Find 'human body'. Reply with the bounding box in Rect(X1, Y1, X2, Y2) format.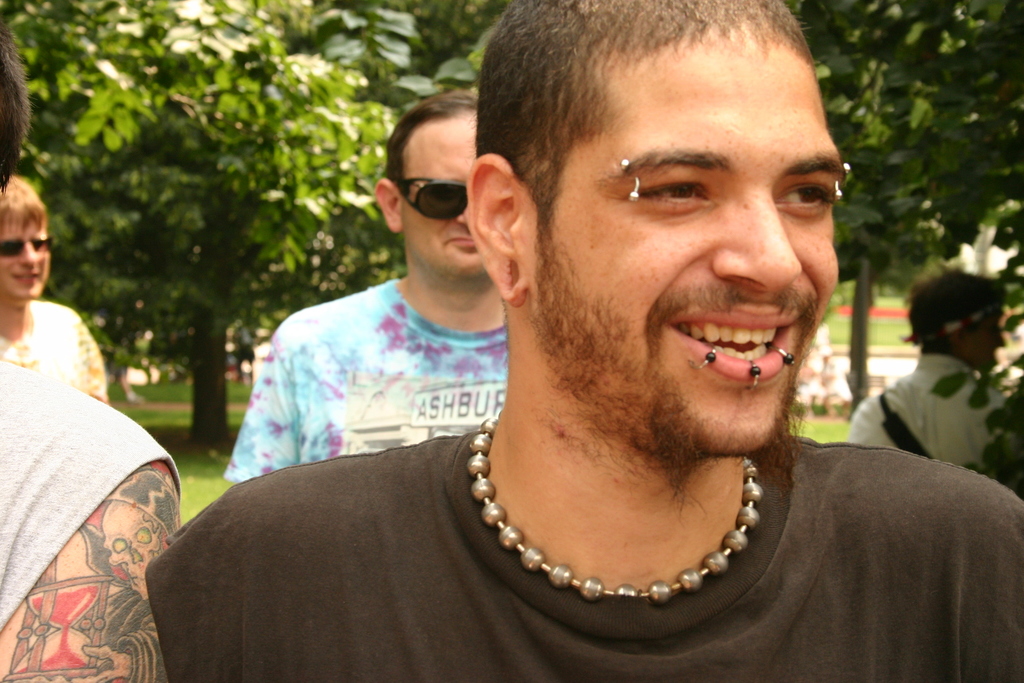
Rect(846, 259, 1009, 483).
